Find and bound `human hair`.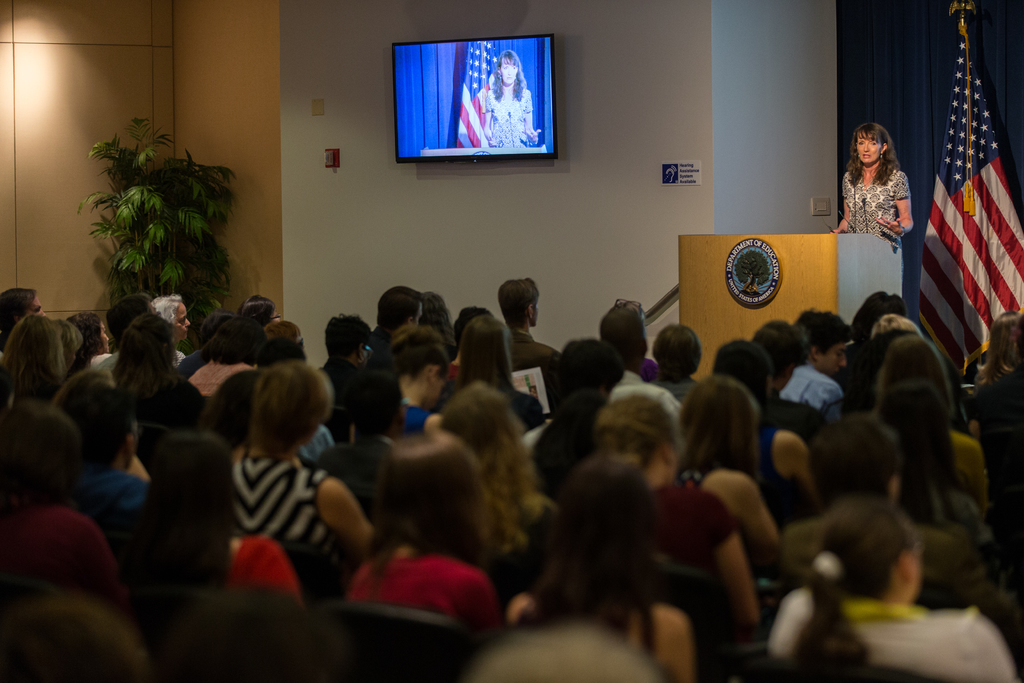
Bound: locate(511, 454, 659, 634).
